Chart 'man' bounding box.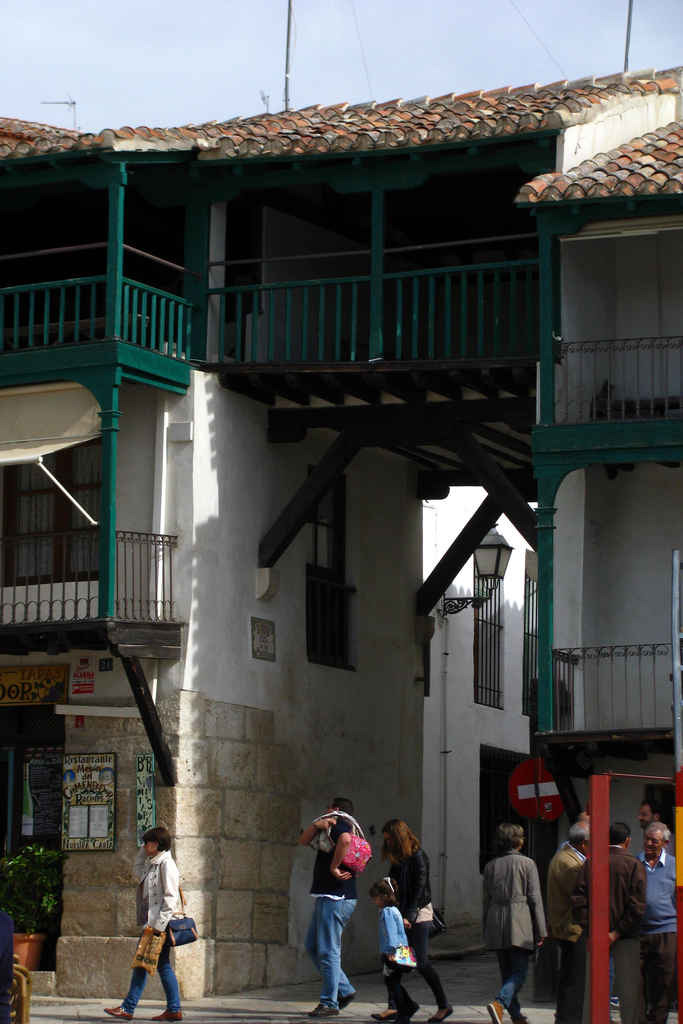
Charted: Rect(283, 806, 379, 1002).
